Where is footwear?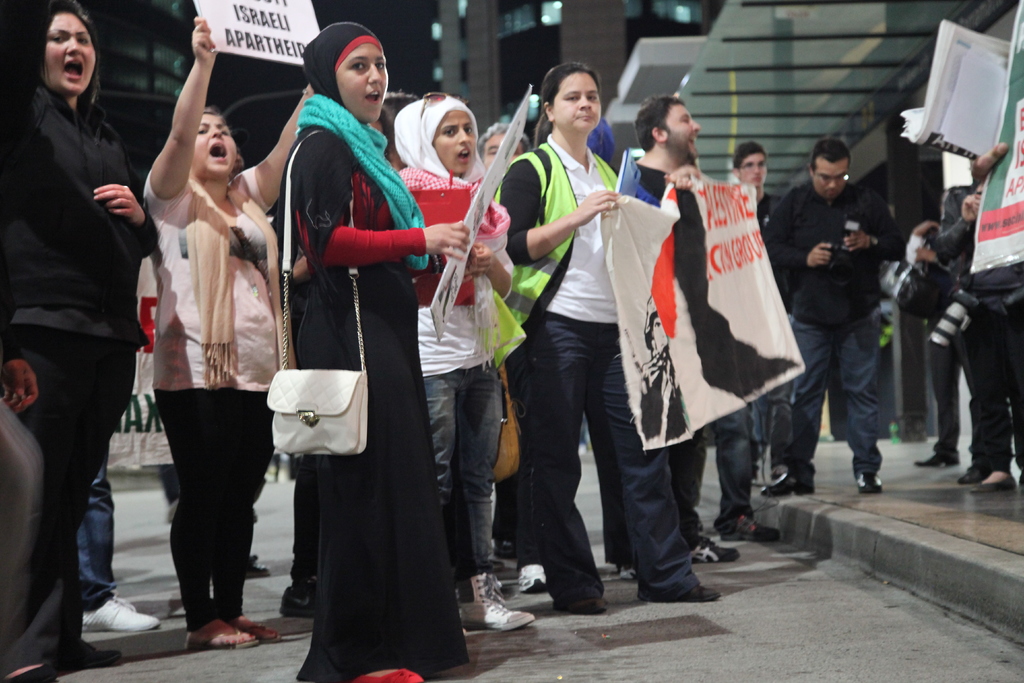
BBox(719, 509, 780, 543).
